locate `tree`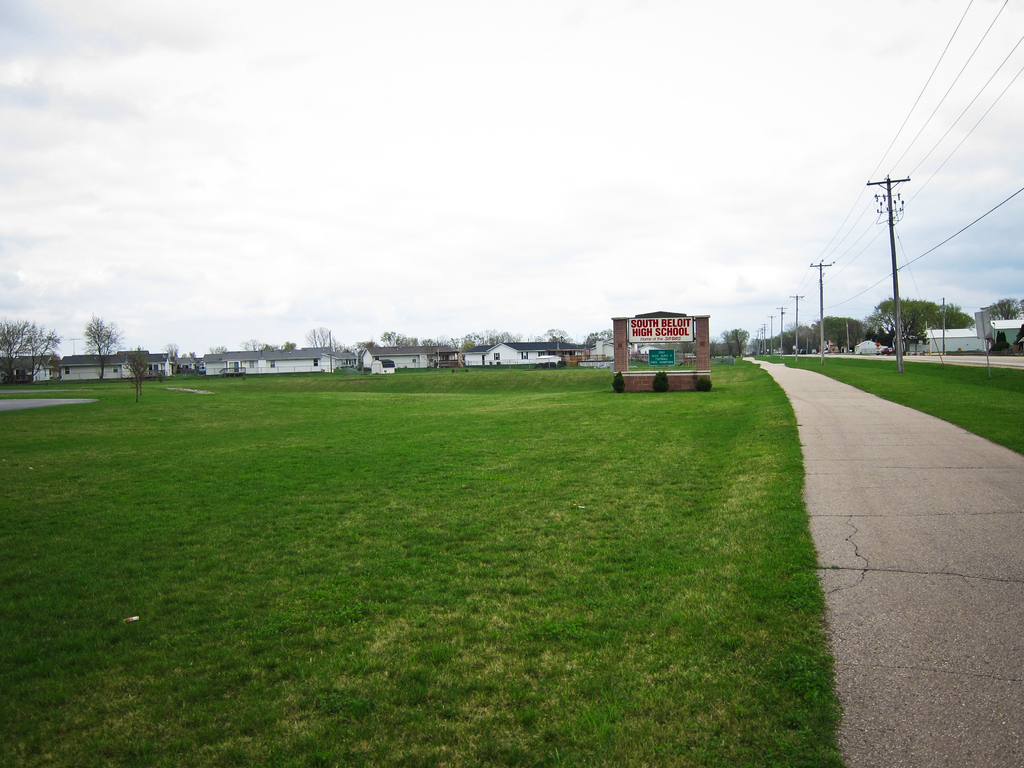
<region>810, 313, 865, 353</region>
